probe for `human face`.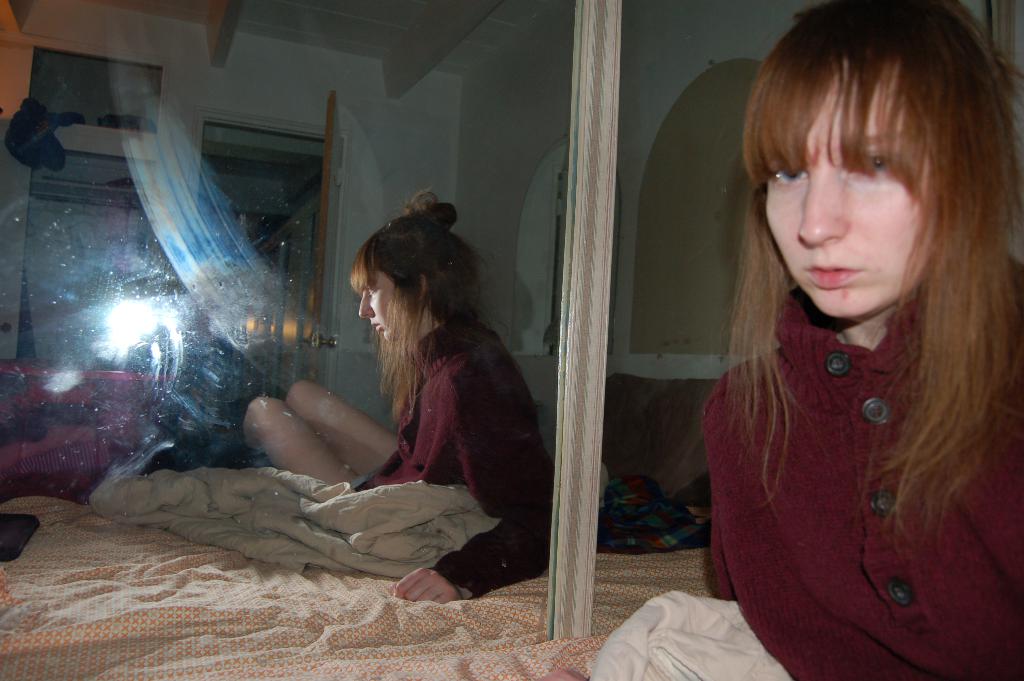
Probe result: detection(364, 272, 422, 343).
